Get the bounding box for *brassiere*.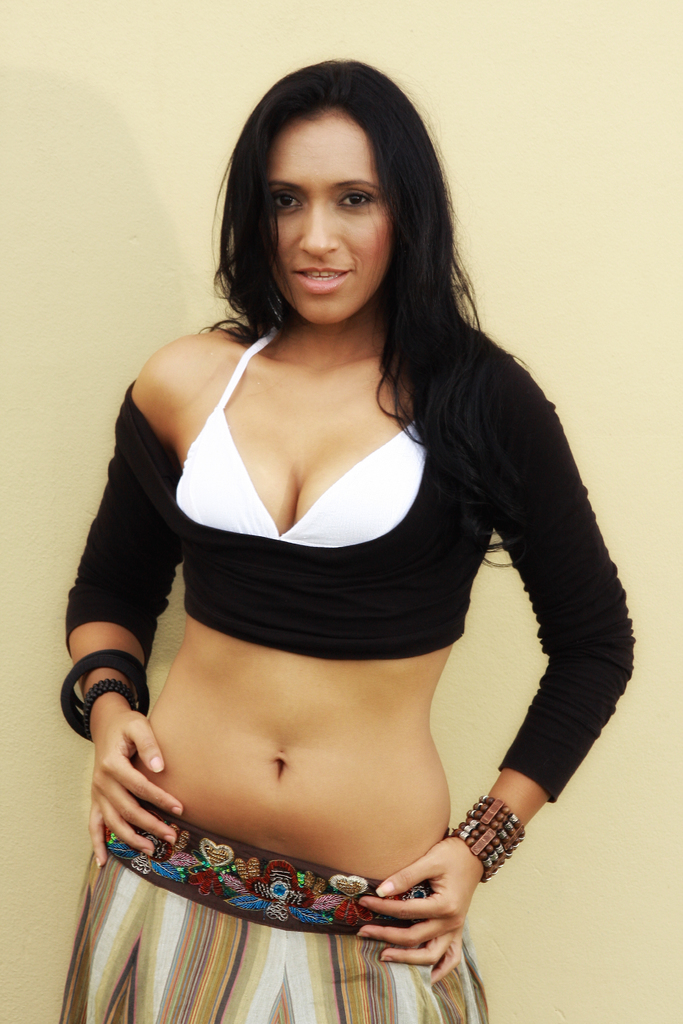
locate(176, 297, 428, 547).
